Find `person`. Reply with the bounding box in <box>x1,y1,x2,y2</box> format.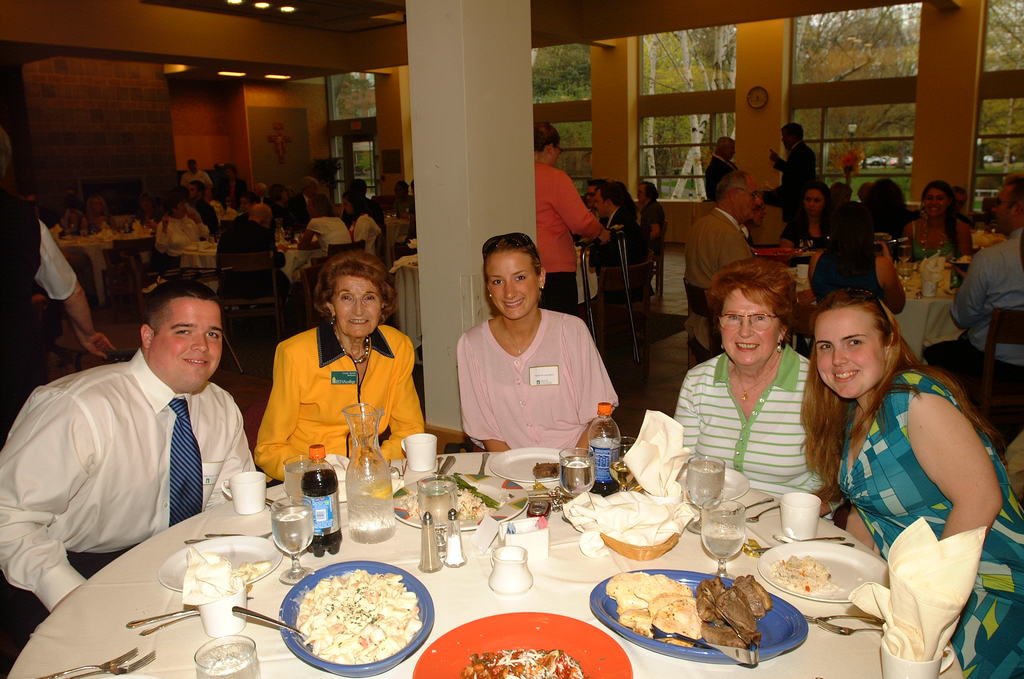
<box>0,288,262,678</box>.
